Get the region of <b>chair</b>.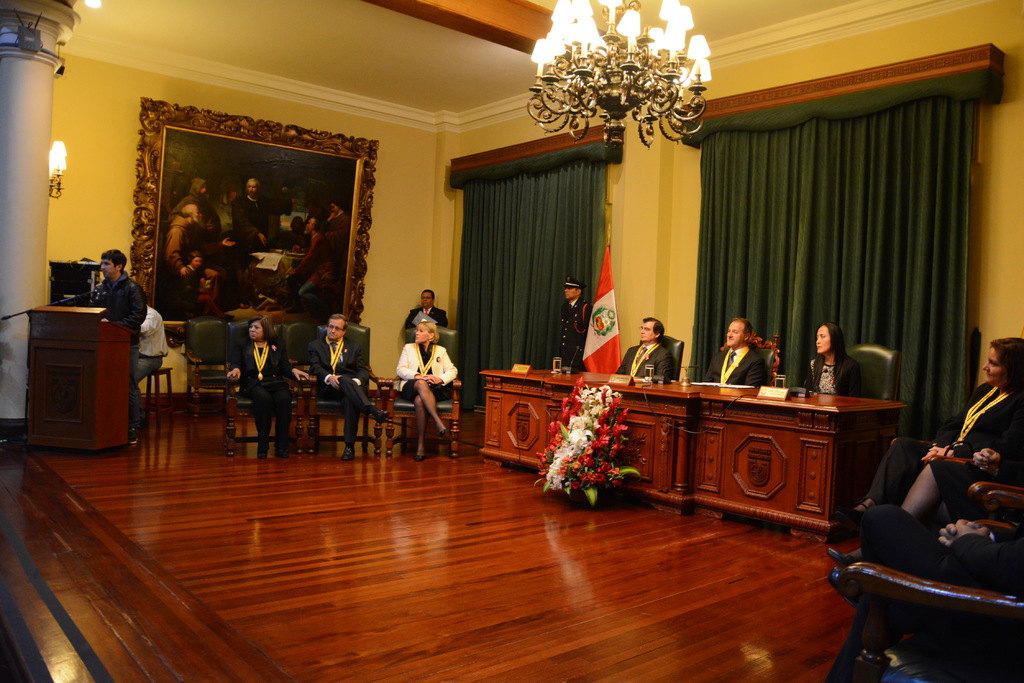
(x1=388, y1=324, x2=464, y2=458).
